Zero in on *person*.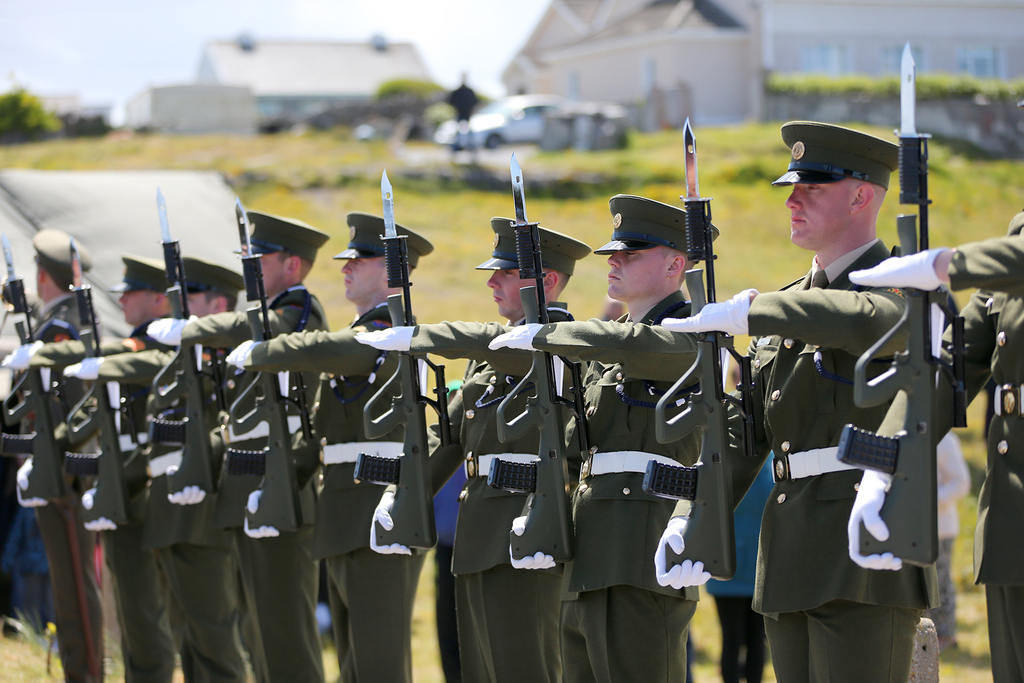
Zeroed in: 68, 242, 257, 678.
